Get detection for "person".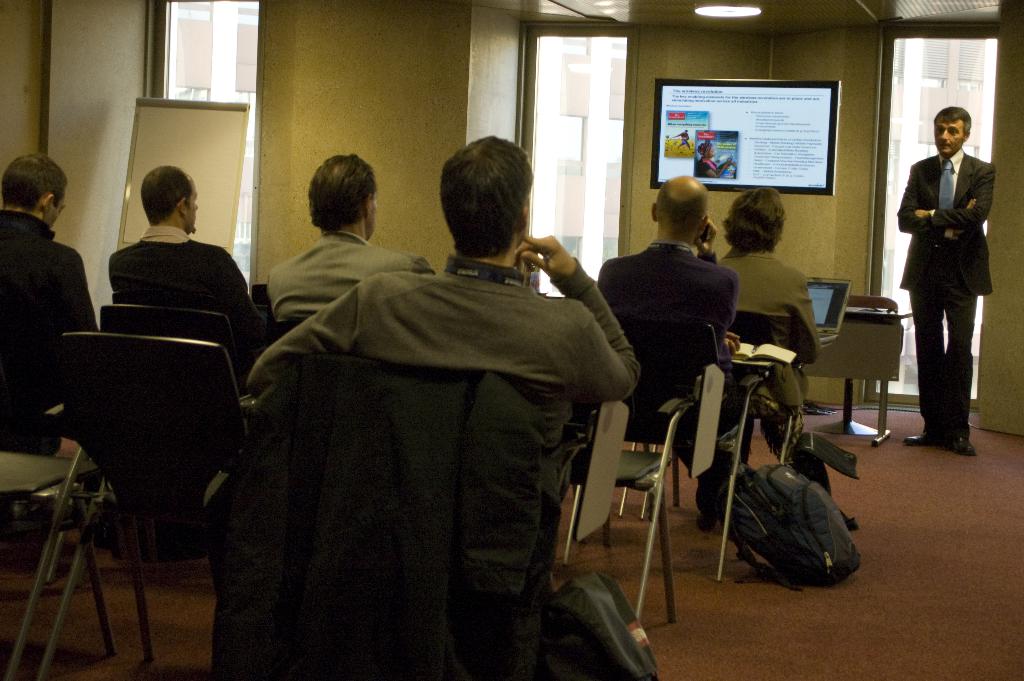
Detection: [left=723, top=191, right=827, bottom=481].
